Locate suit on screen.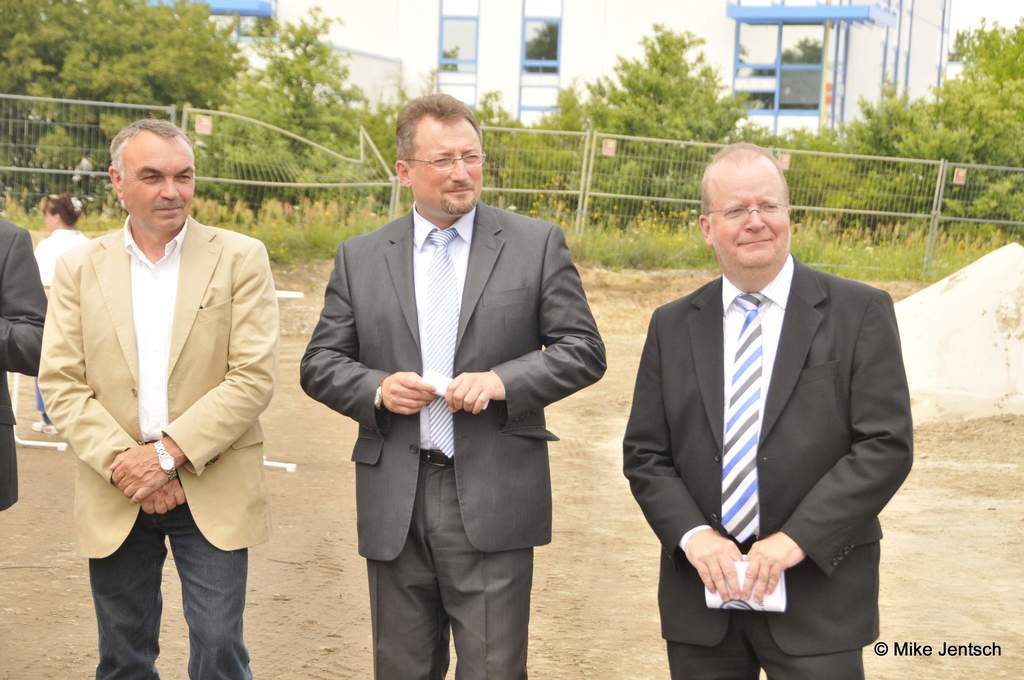
On screen at BBox(637, 128, 911, 679).
